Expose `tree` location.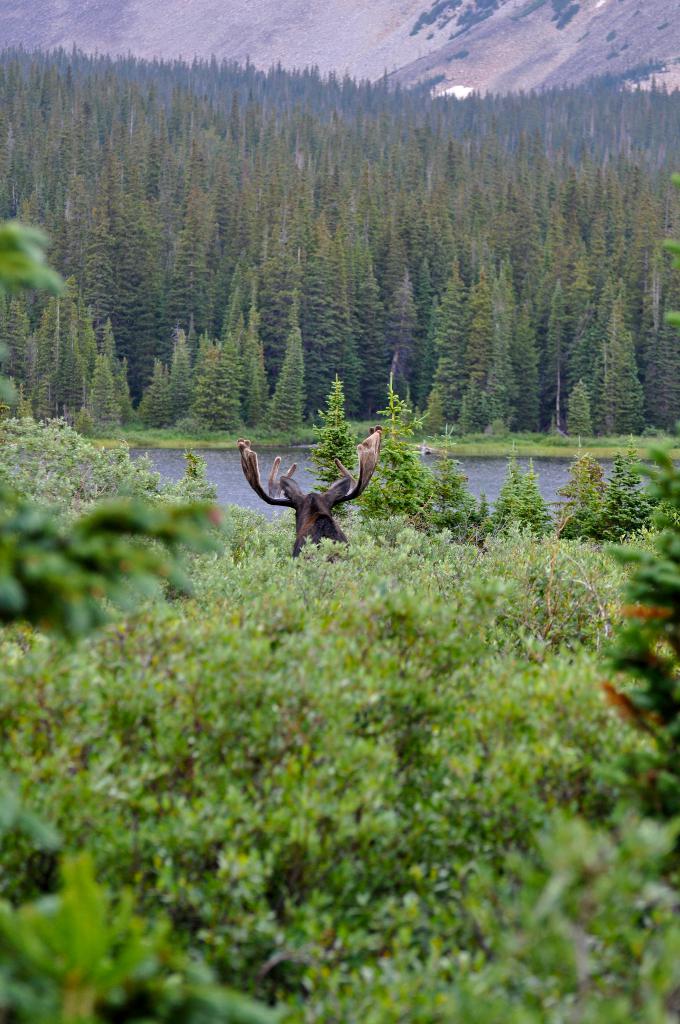
Exposed at 519 456 557 536.
